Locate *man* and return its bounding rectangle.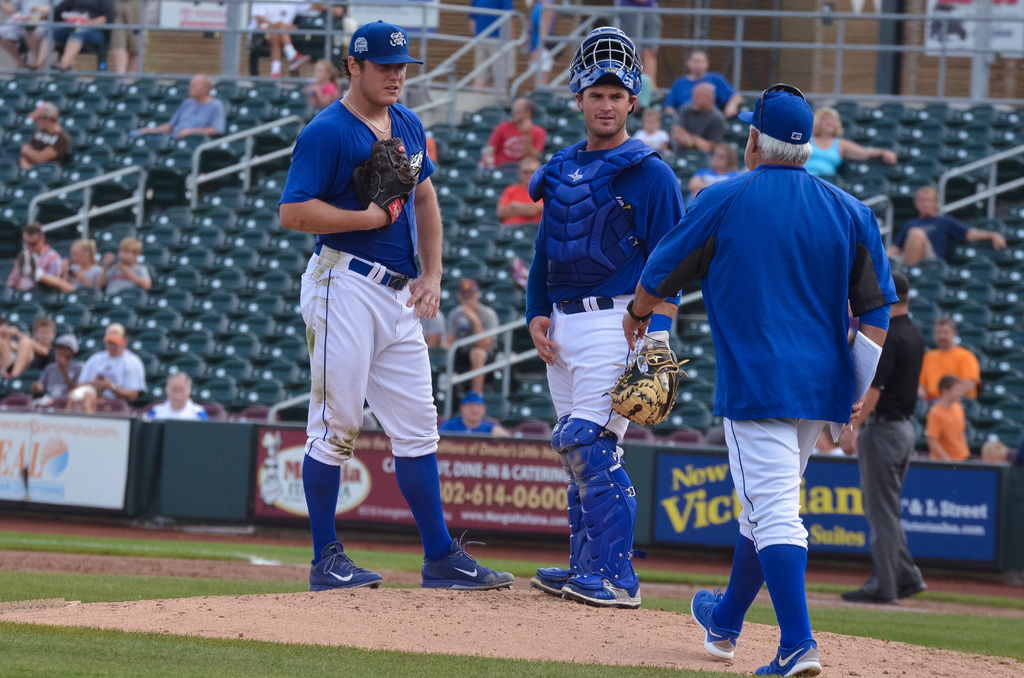
BBox(524, 22, 685, 604).
